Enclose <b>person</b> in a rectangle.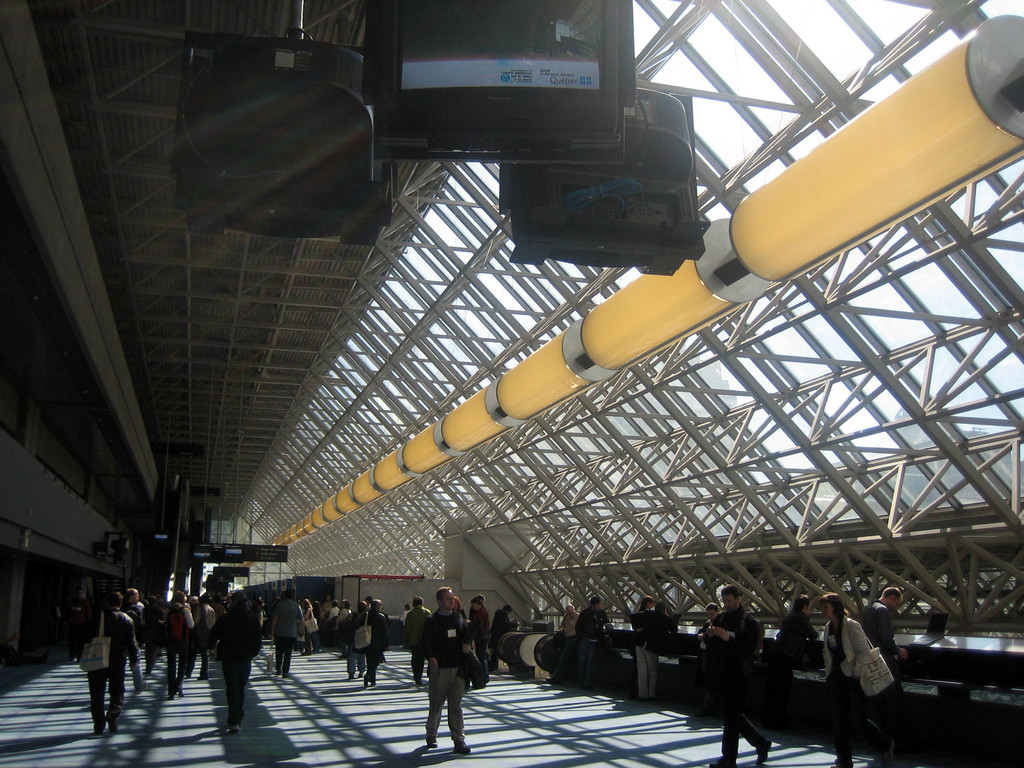
detection(698, 577, 782, 767).
